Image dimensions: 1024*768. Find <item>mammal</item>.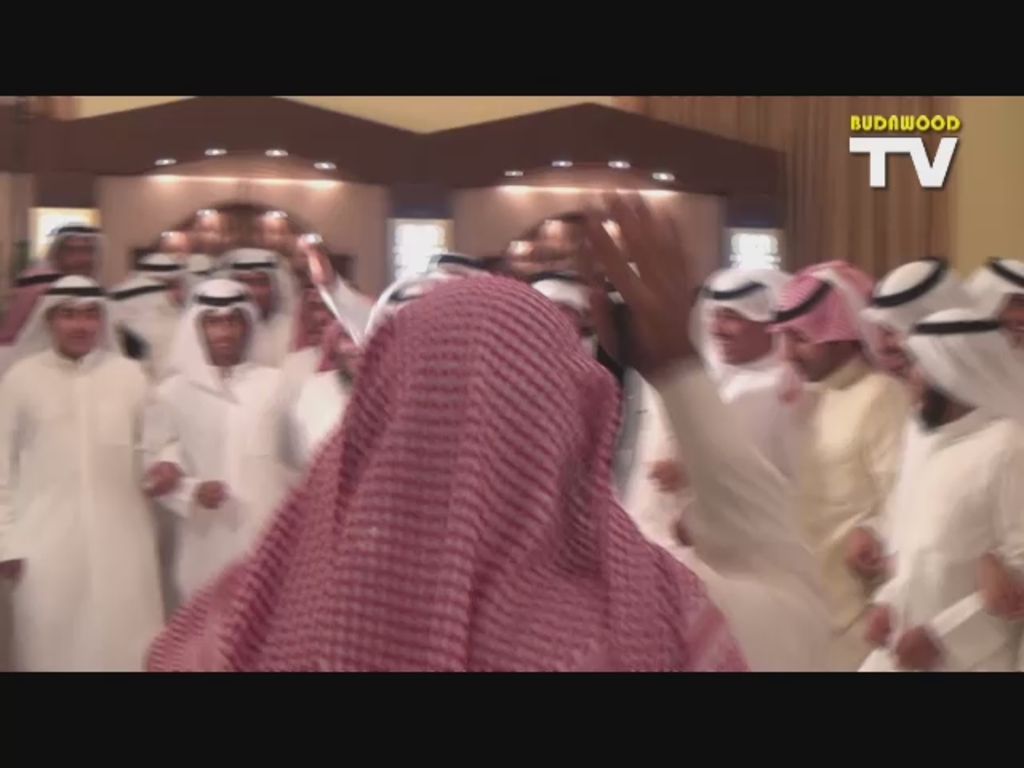
Rect(840, 245, 971, 566).
